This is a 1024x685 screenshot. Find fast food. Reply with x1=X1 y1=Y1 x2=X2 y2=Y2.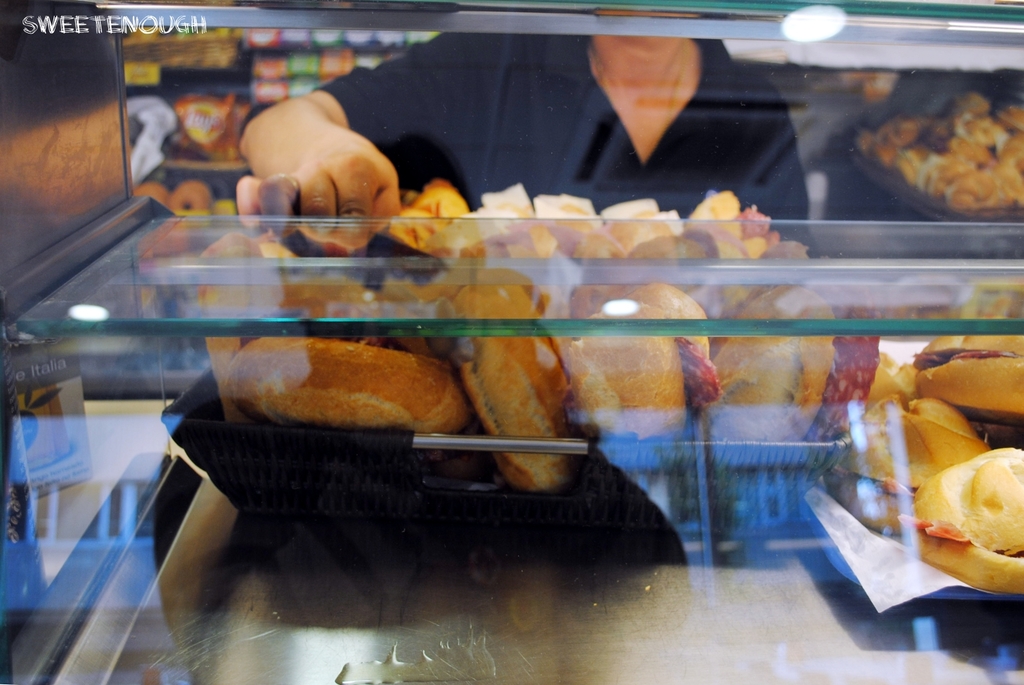
x1=230 y1=321 x2=472 y2=431.
